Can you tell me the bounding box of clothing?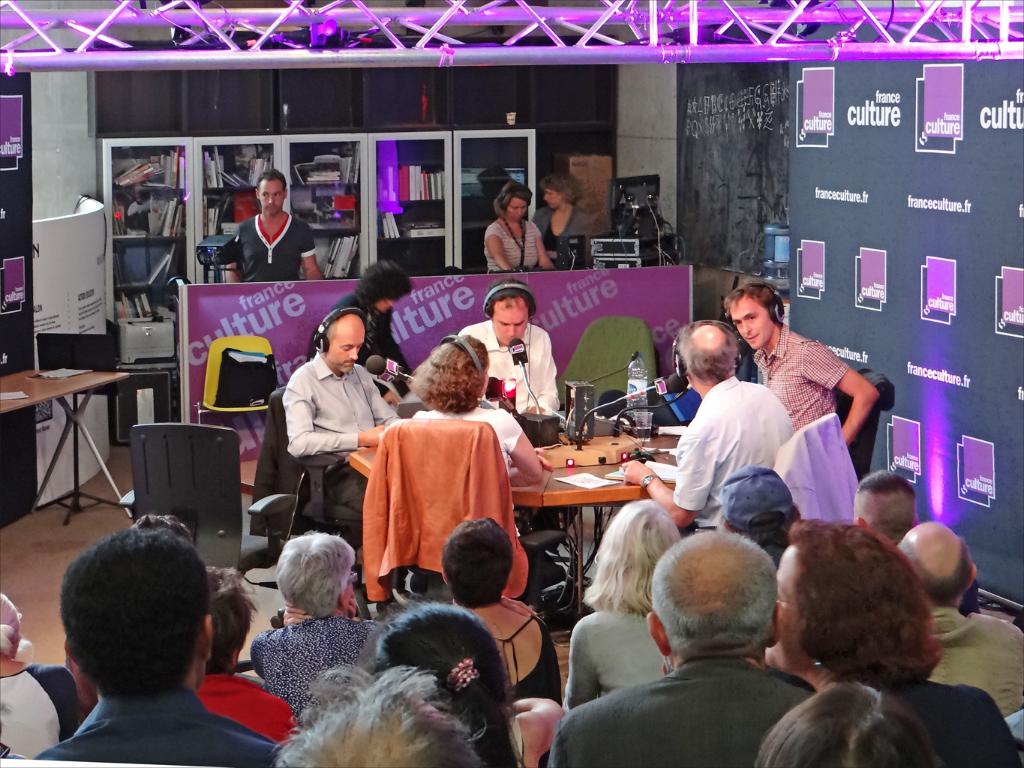
region(535, 205, 593, 265).
